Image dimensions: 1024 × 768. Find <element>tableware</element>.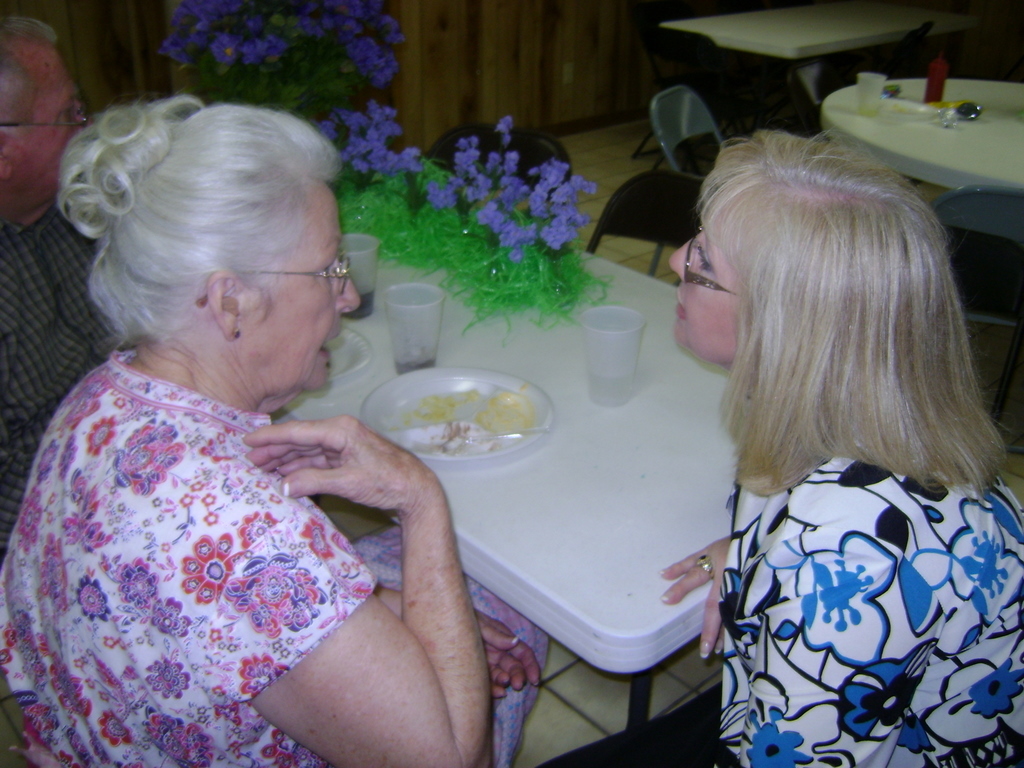
(575,299,641,415).
